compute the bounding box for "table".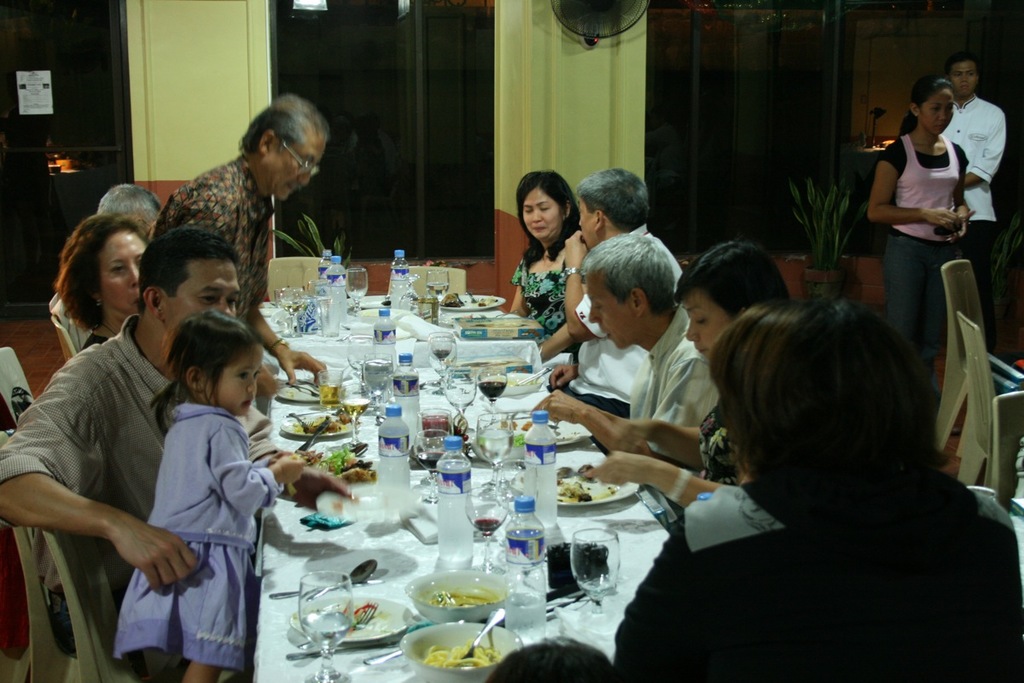
92, 318, 798, 682.
